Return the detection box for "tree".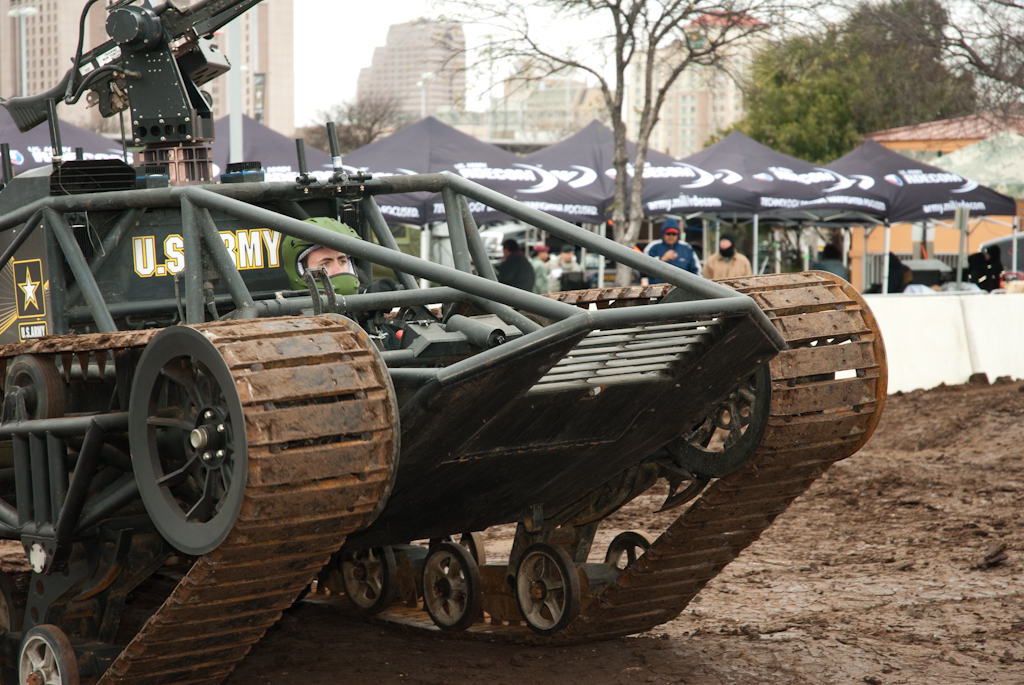
(x1=736, y1=24, x2=980, y2=161).
